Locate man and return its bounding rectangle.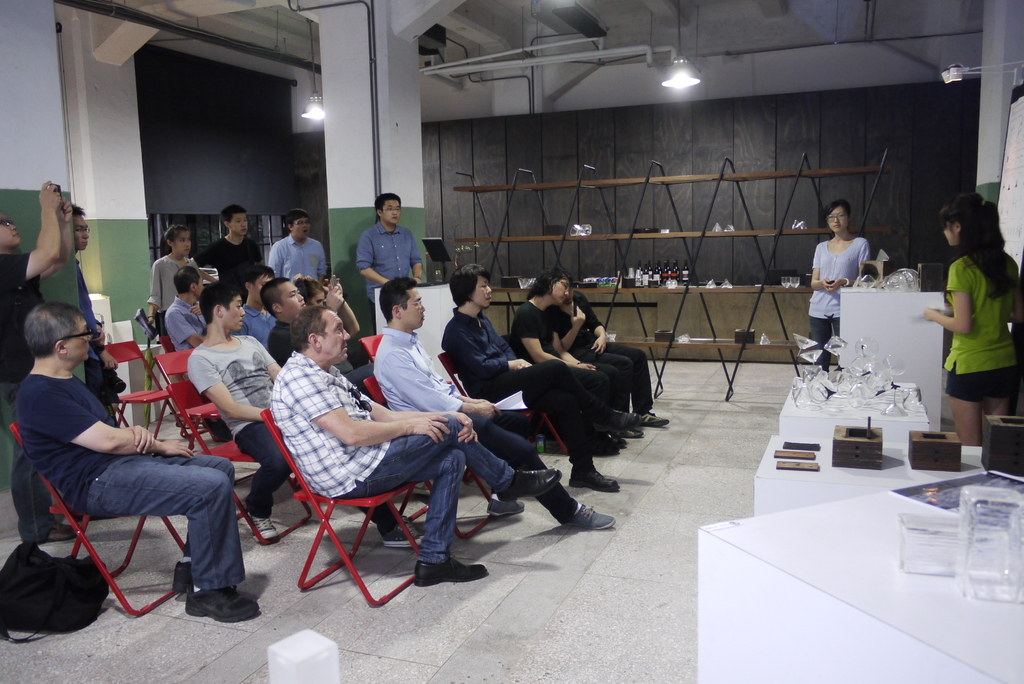
bbox=[268, 275, 362, 377].
